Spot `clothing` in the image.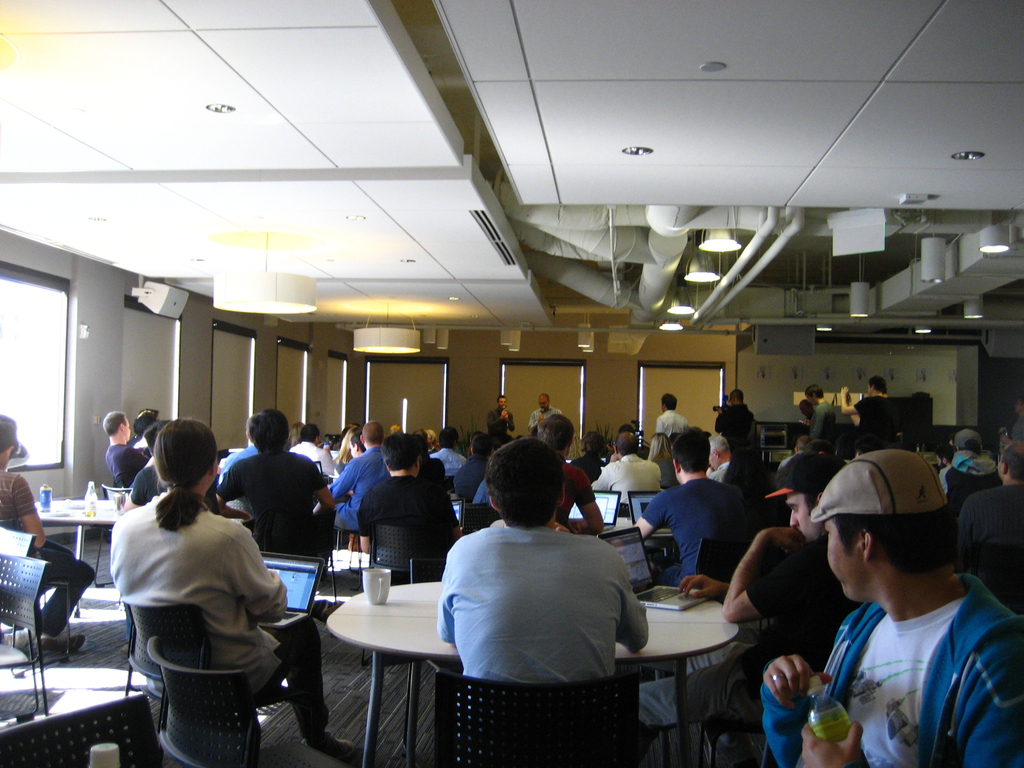
`clothing` found at <box>423,446,469,477</box>.
